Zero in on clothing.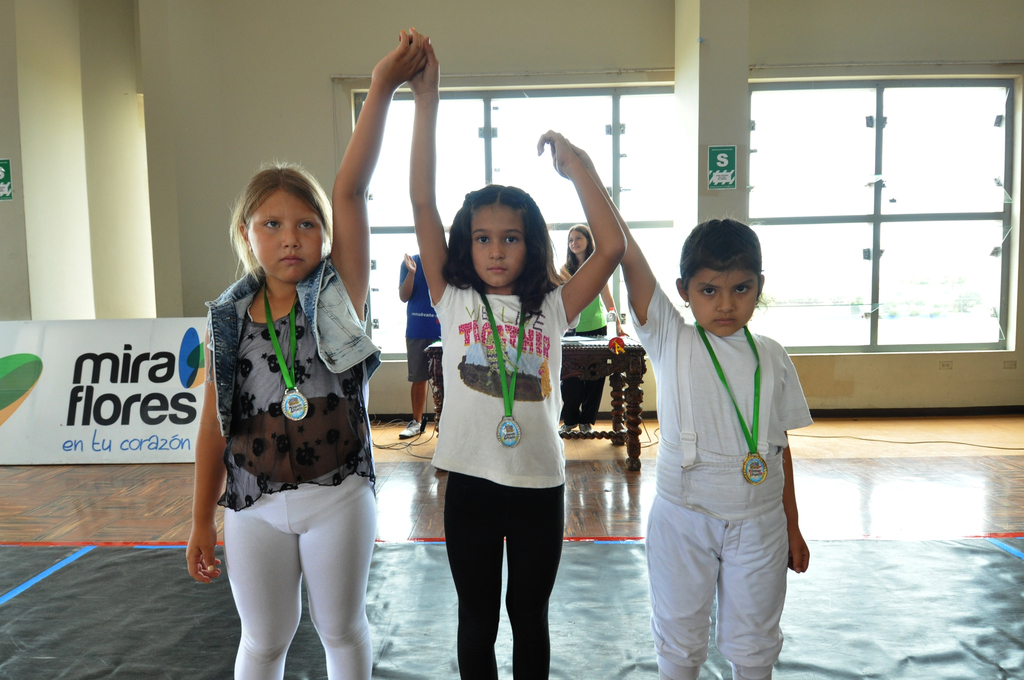
Zeroed in: bbox(207, 254, 372, 679).
